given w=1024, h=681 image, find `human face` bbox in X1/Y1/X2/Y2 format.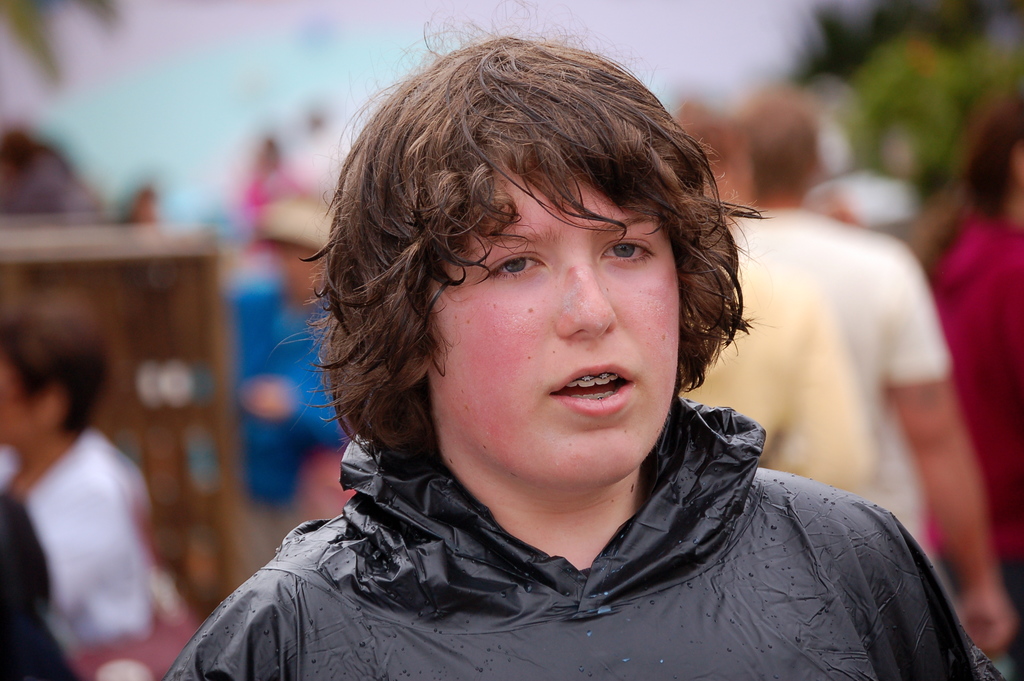
428/177/687/480.
